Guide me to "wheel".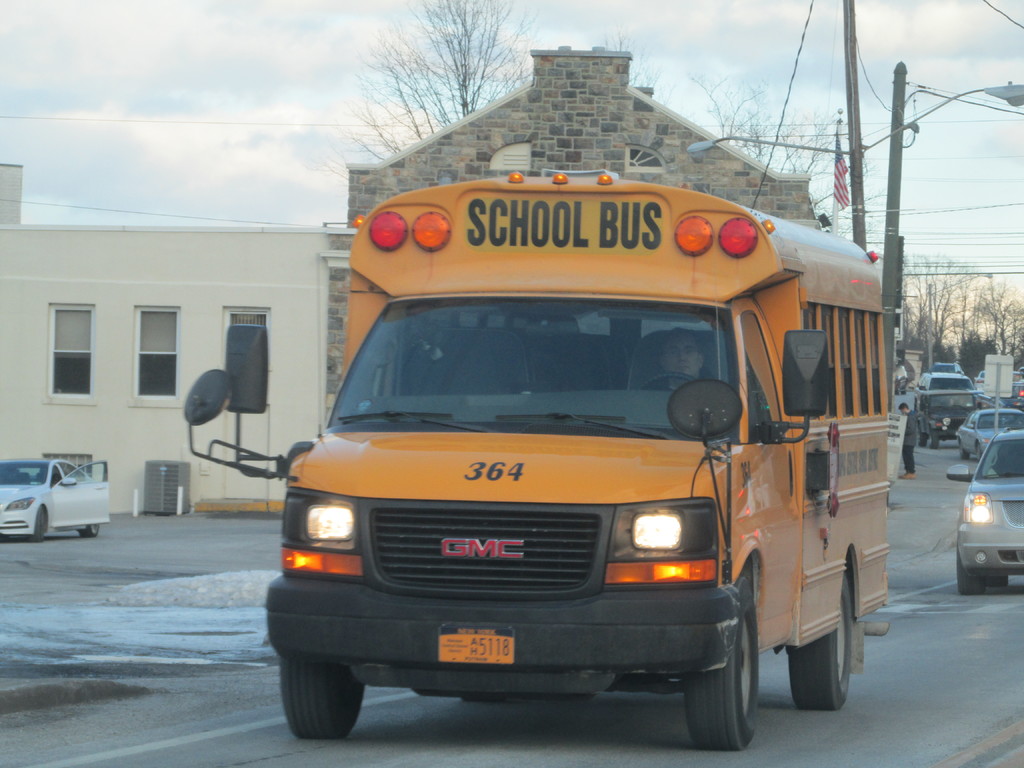
Guidance: box(695, 590, 762, 748).
